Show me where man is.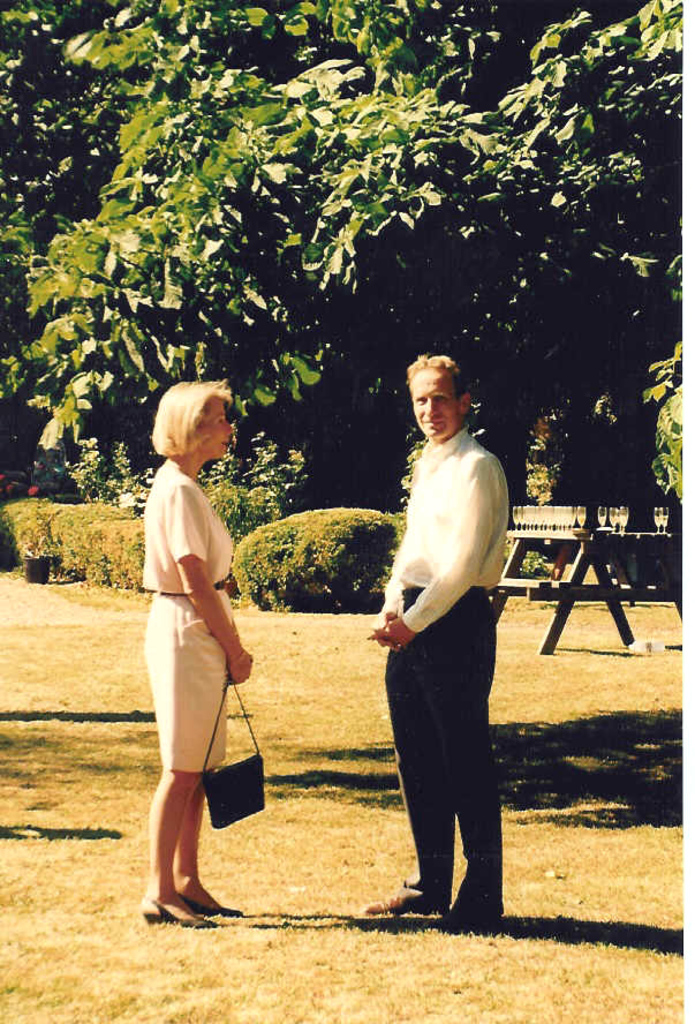
man is at <bbox>363, 349, 526, 911</bbox>.
